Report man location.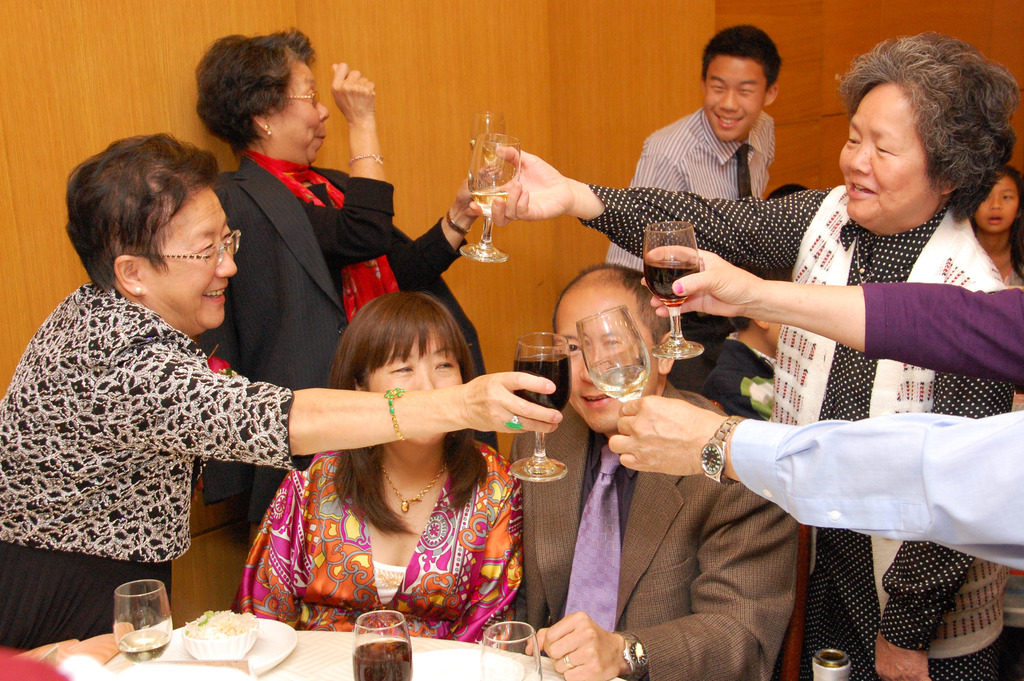
Report: Rect(607, 22, 782, 357).
